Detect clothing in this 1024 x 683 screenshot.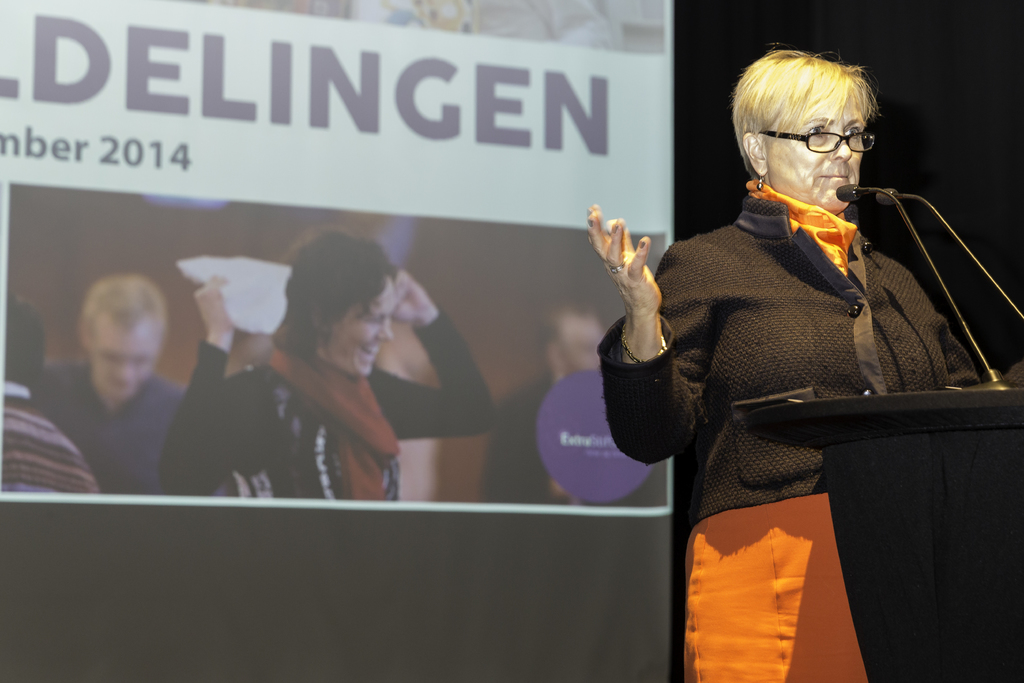
Detection: region(594, 176, 1023, 682).
